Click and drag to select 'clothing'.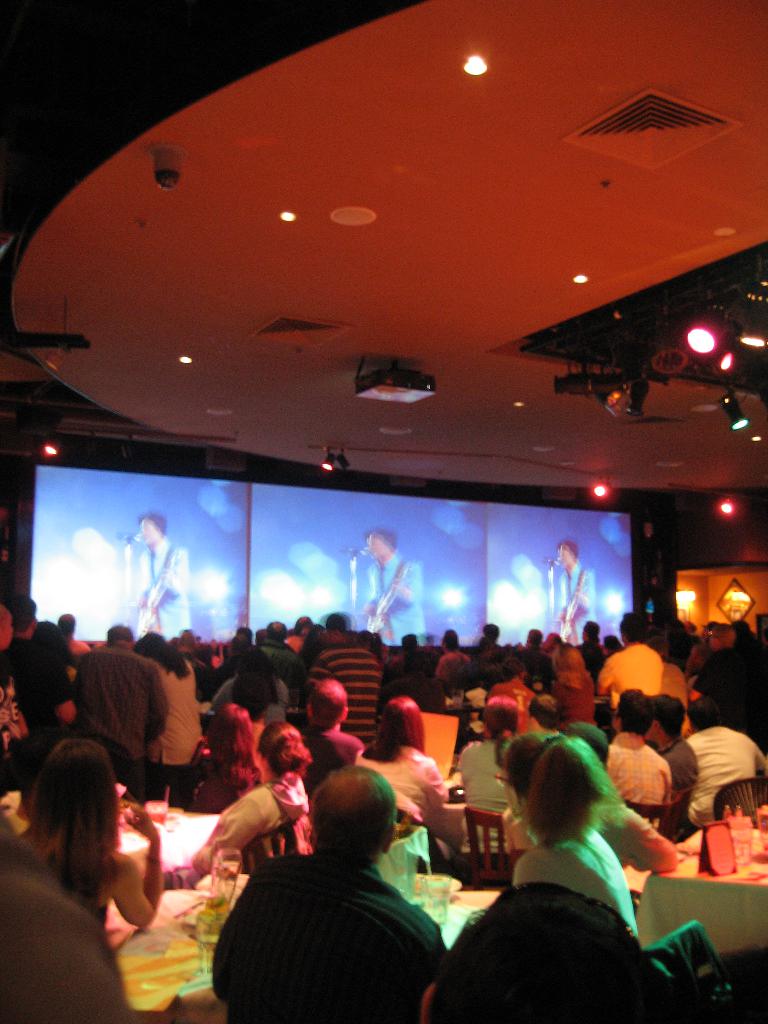
Selection: (x1=134, y1=535, x2=193, y2=634).
